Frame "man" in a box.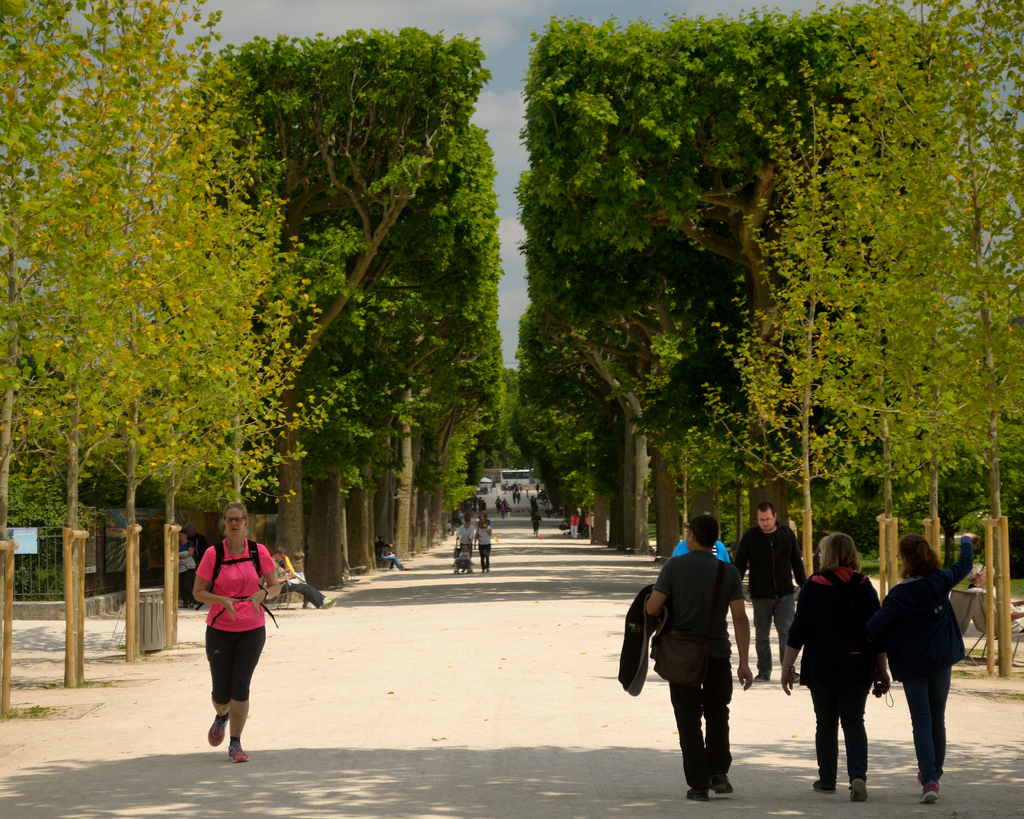
<region>733, 501, 808, 685</region>.
